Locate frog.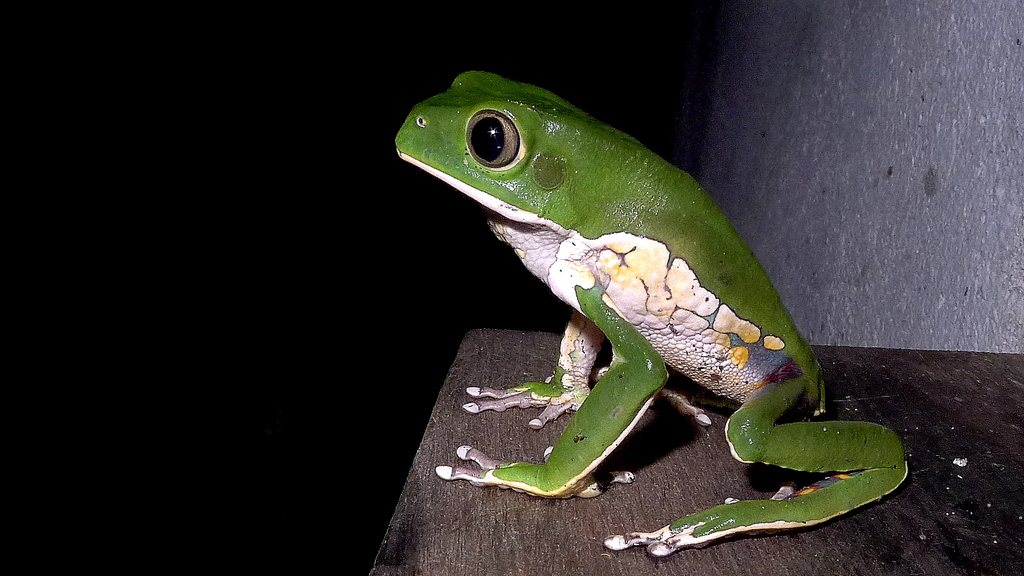
Bounding box: [395,71,911,557].
